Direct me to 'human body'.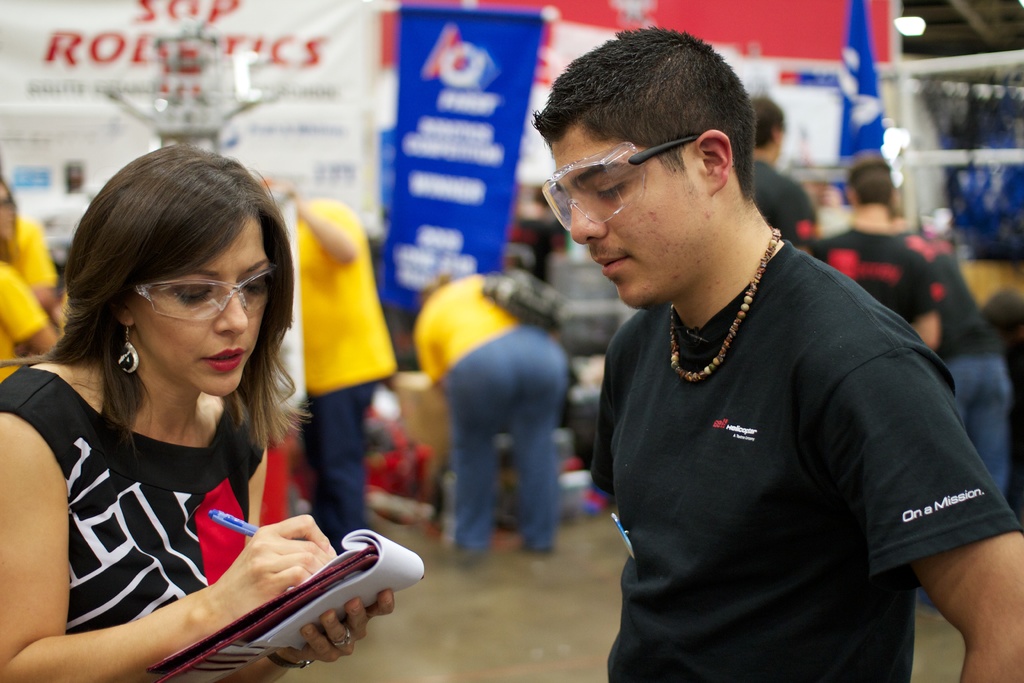
Direction: {"left": 899, "top": 231, "right": 1004, "bottom": 502}.
